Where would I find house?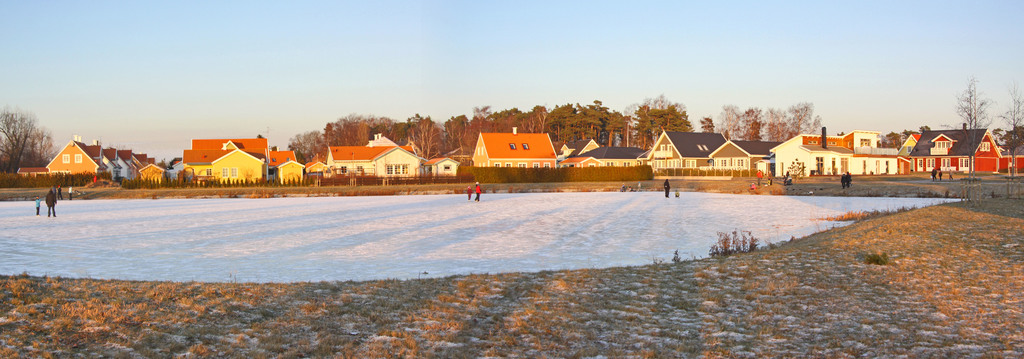
At [x1=43, y1=137, x2=158, y2=180].
